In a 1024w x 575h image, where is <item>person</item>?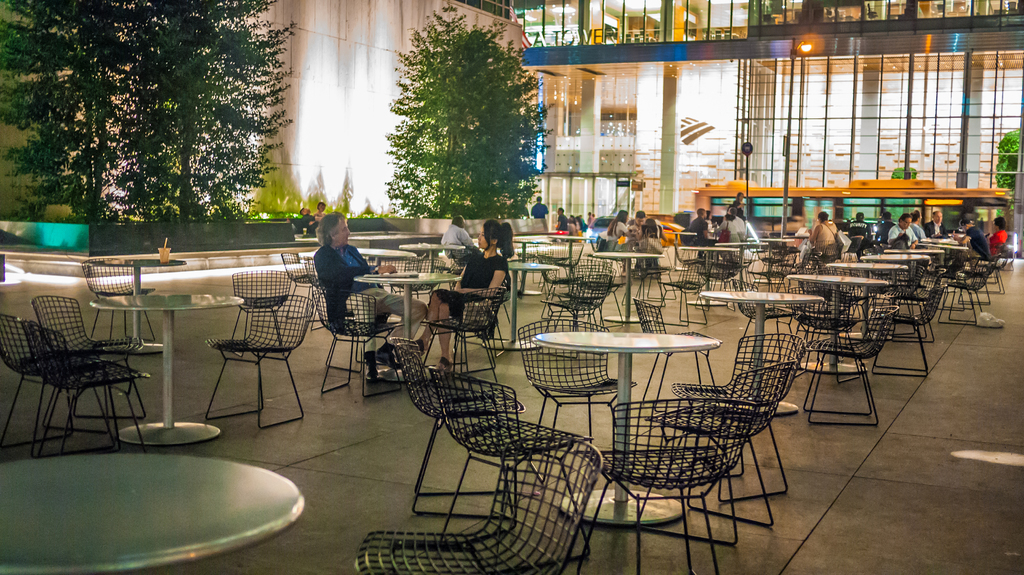
locate(874, 211, 893, 242).
